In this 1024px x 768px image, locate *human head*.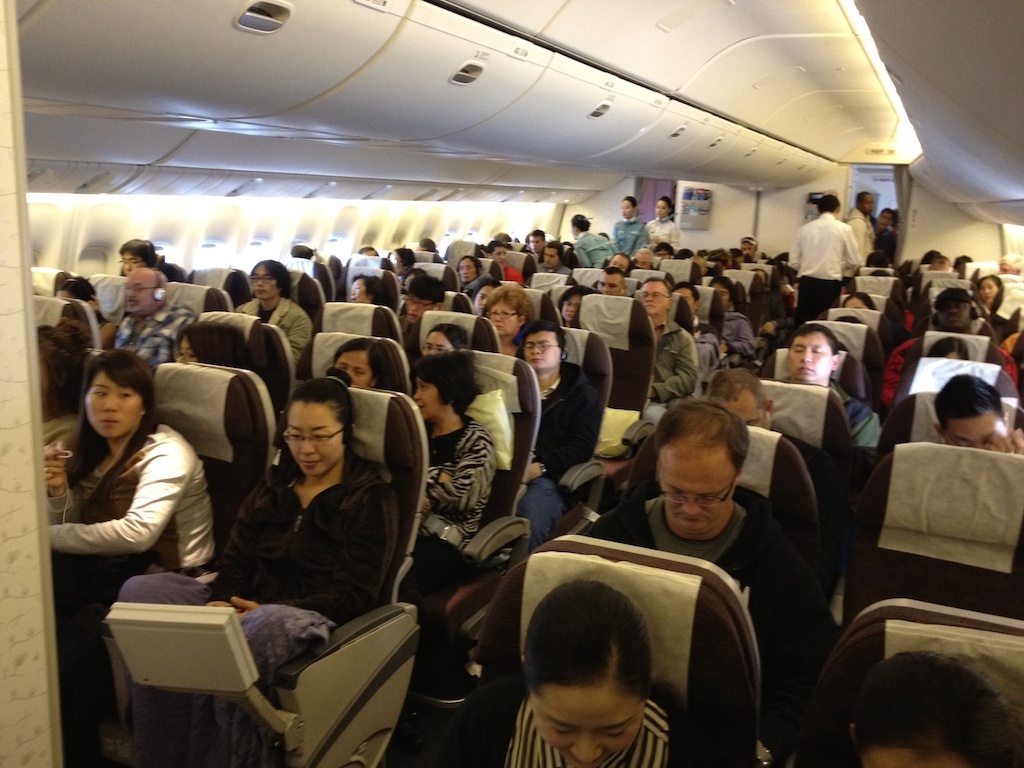
Bounding box: [931,376,1011,453].
